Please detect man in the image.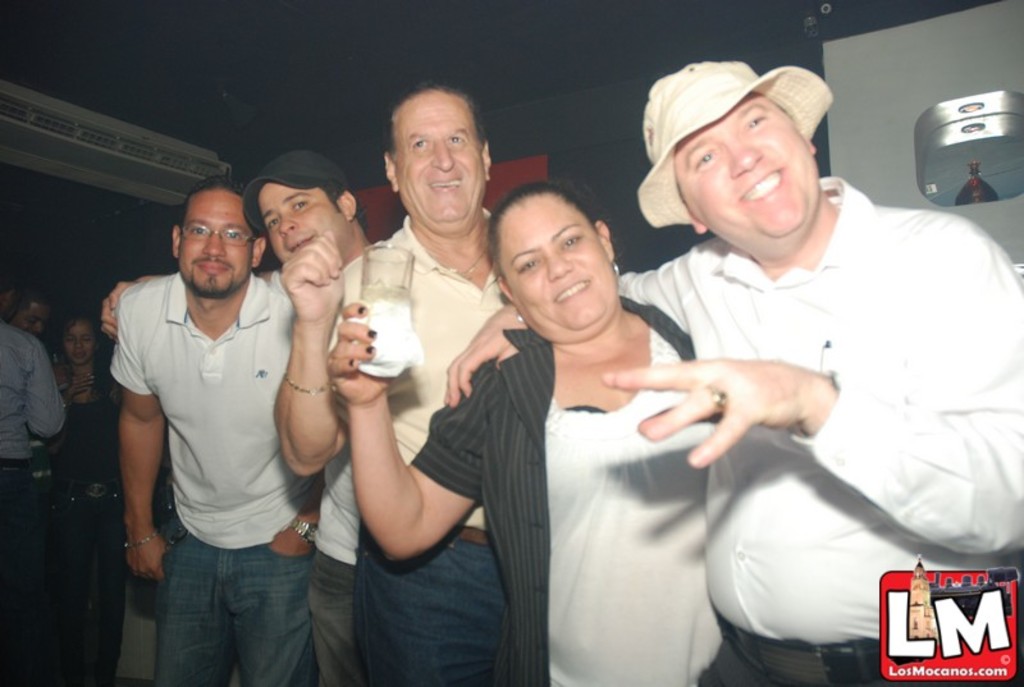
box(91, 154, 339, 686).
